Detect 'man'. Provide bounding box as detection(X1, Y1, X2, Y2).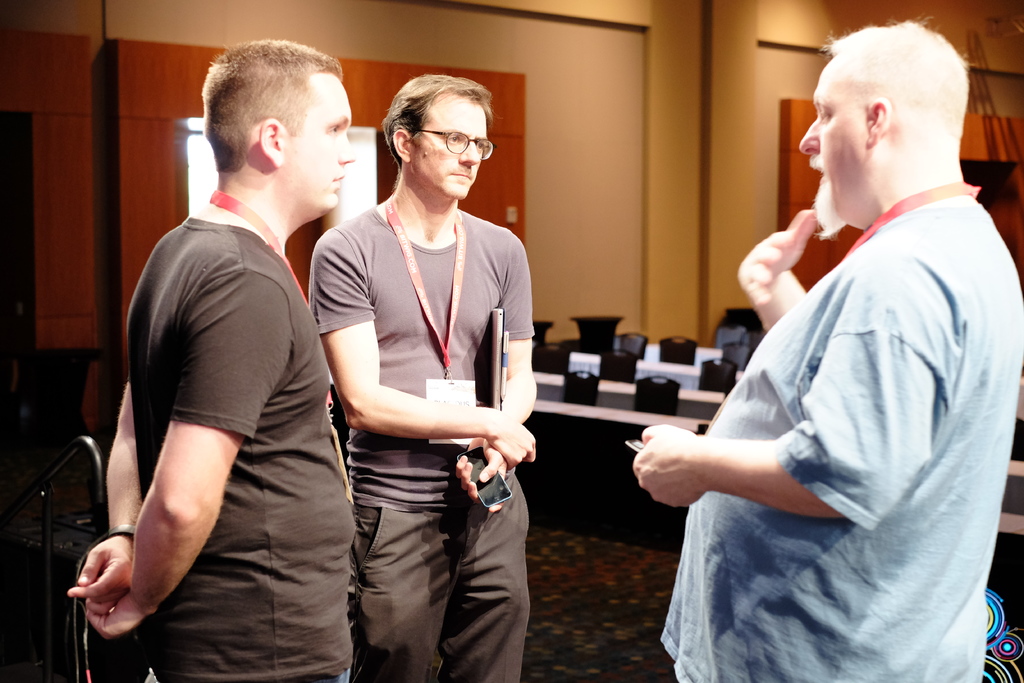
detection(305, 68, 538, 682).
